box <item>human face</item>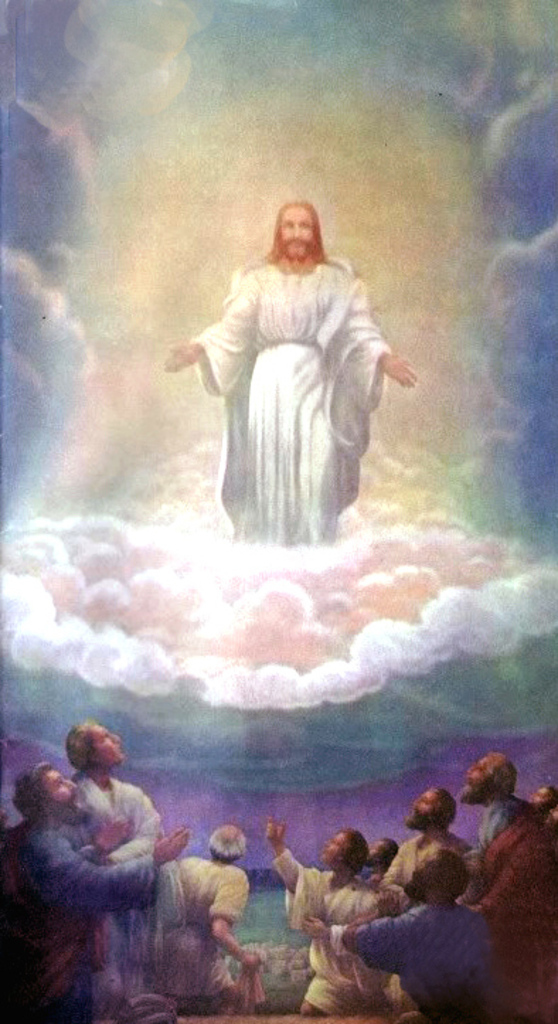
[89,722,126,765]
